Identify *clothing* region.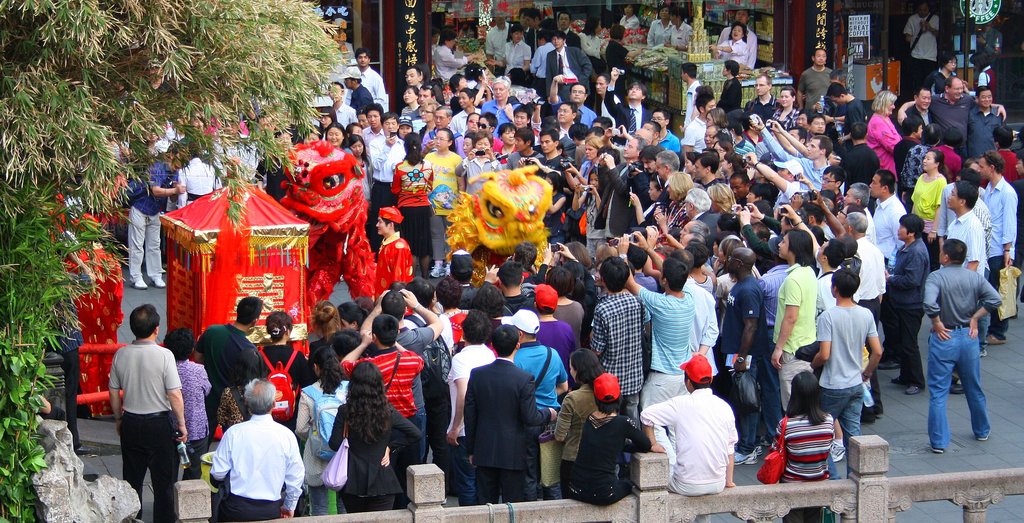
Region: [x1=618, y1=16, x2=641, y2=30].
